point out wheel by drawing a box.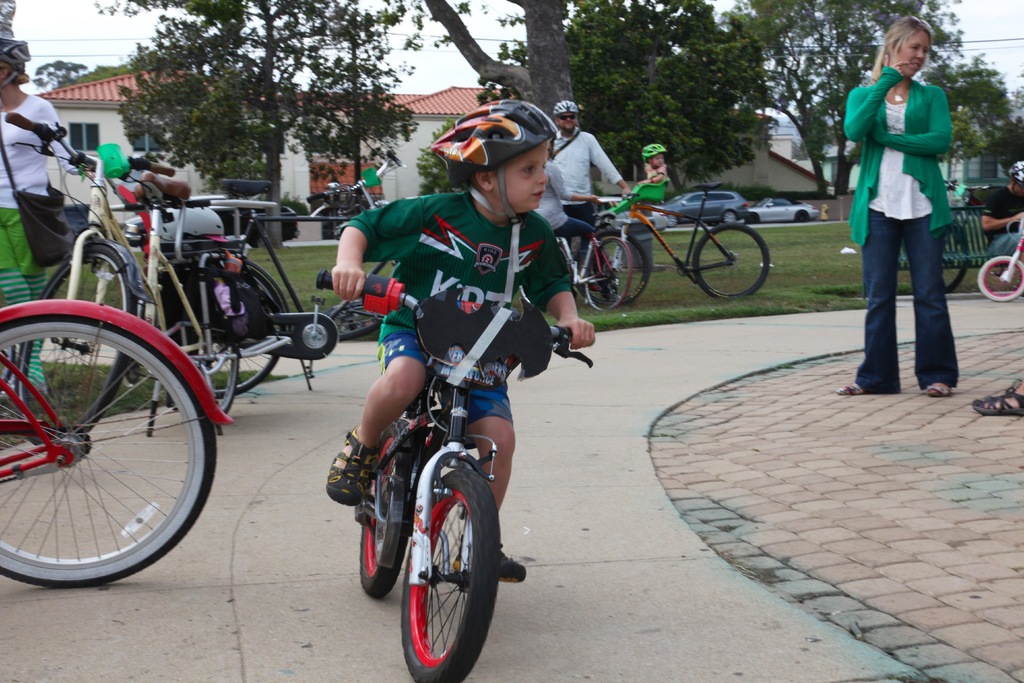
<region>723, 210, 739, 224</region>.
